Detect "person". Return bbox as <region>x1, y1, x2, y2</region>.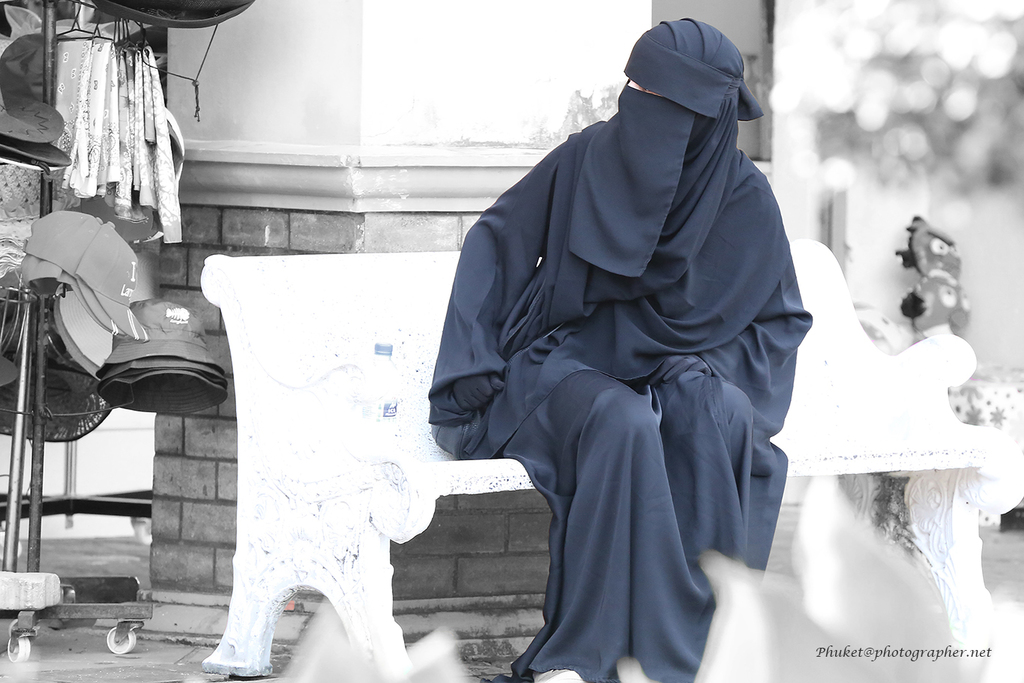
<region>432, 13, 813, 682</region>.
